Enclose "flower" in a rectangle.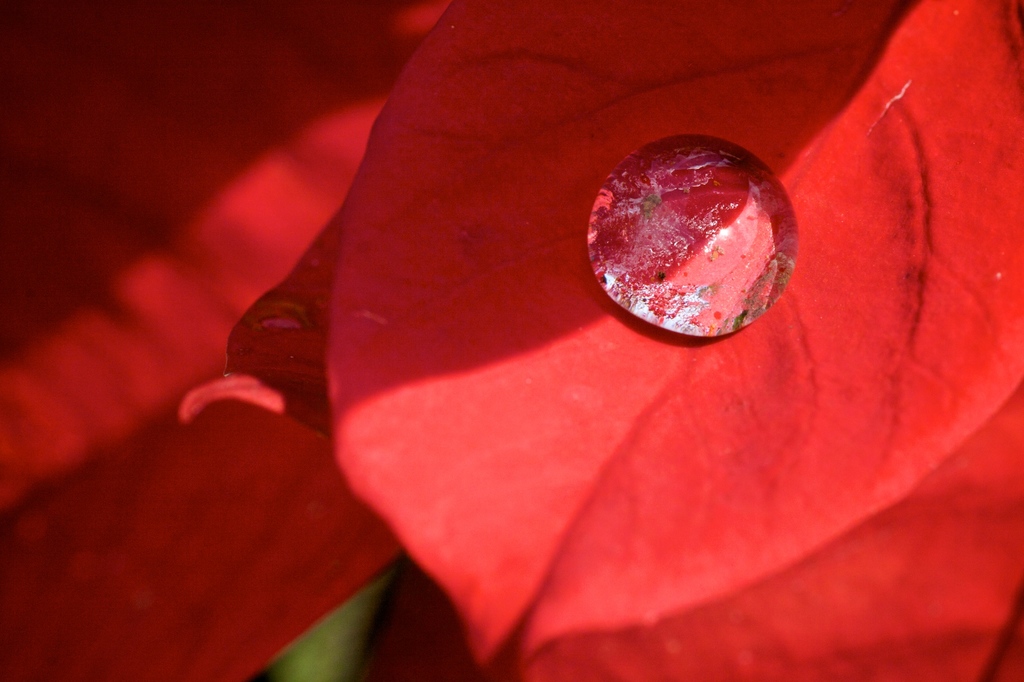
select_region(4, 0, 512, 681).
